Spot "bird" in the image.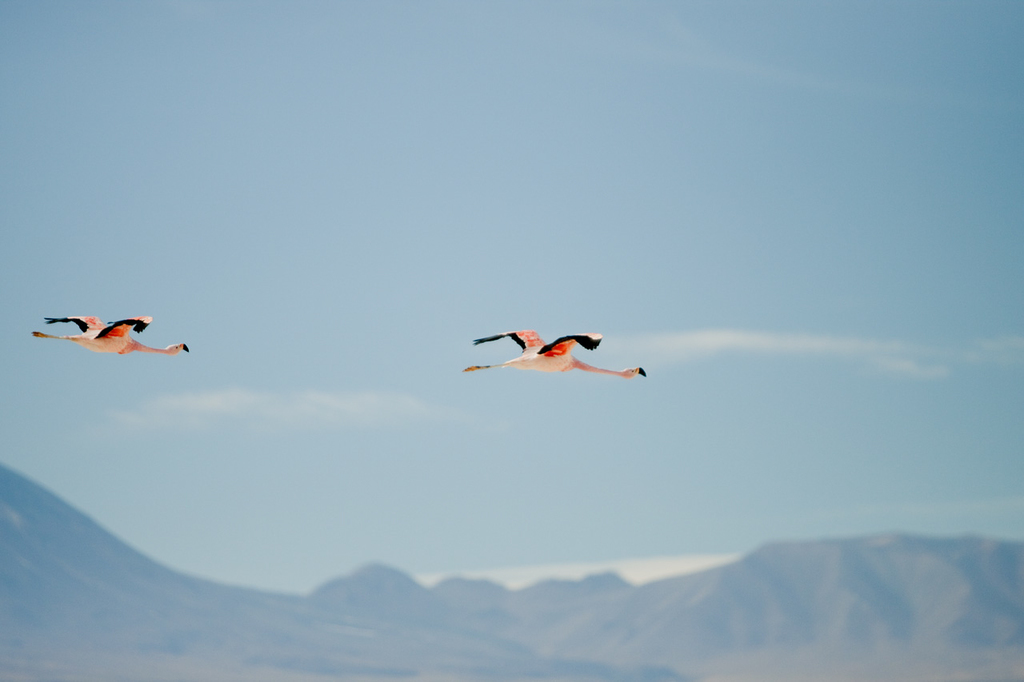
"bird" found at select_region(462, 328, 649, 381).
